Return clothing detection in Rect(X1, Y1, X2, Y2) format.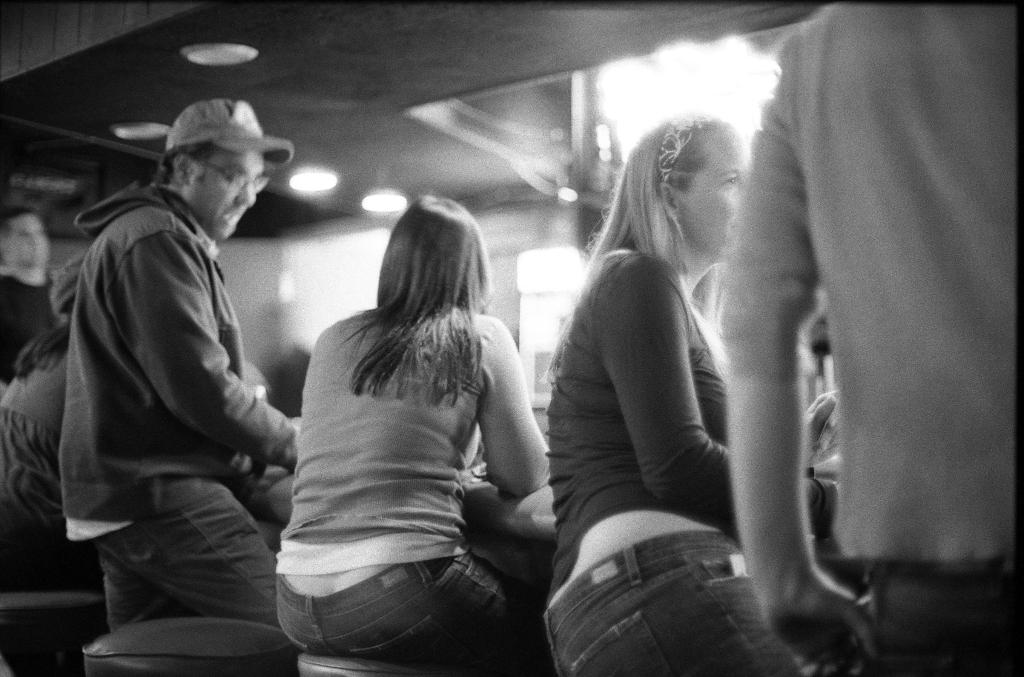
Rect(268, 235, 538, 637).
